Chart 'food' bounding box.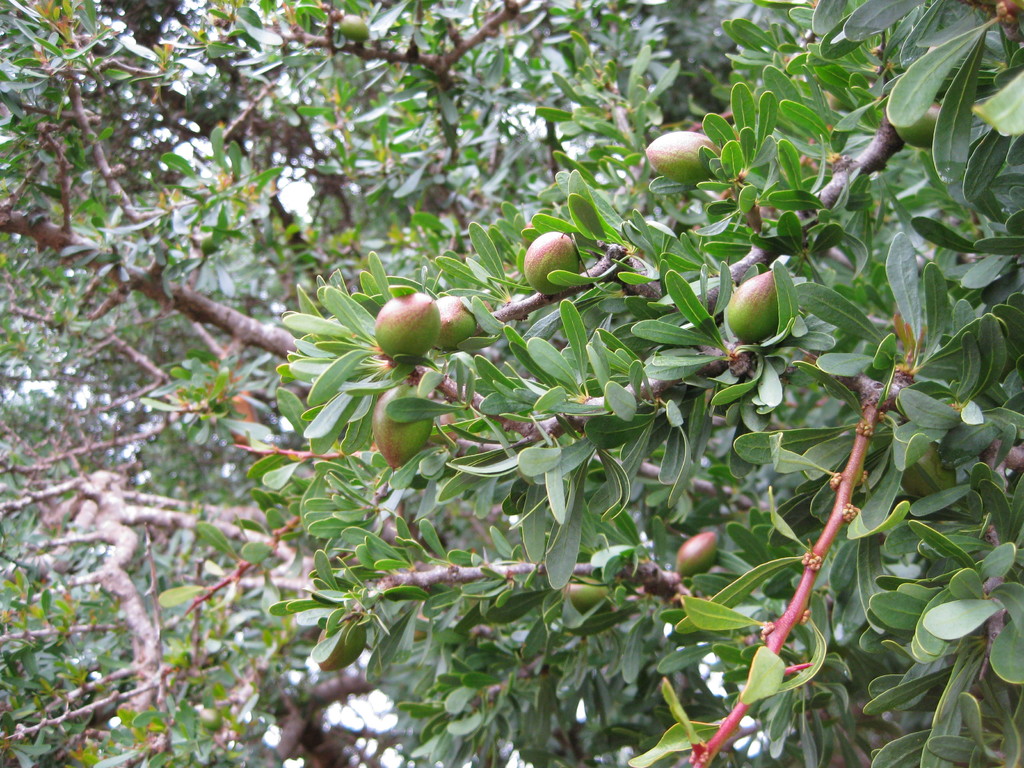
Charted: 369 384 431 469.
